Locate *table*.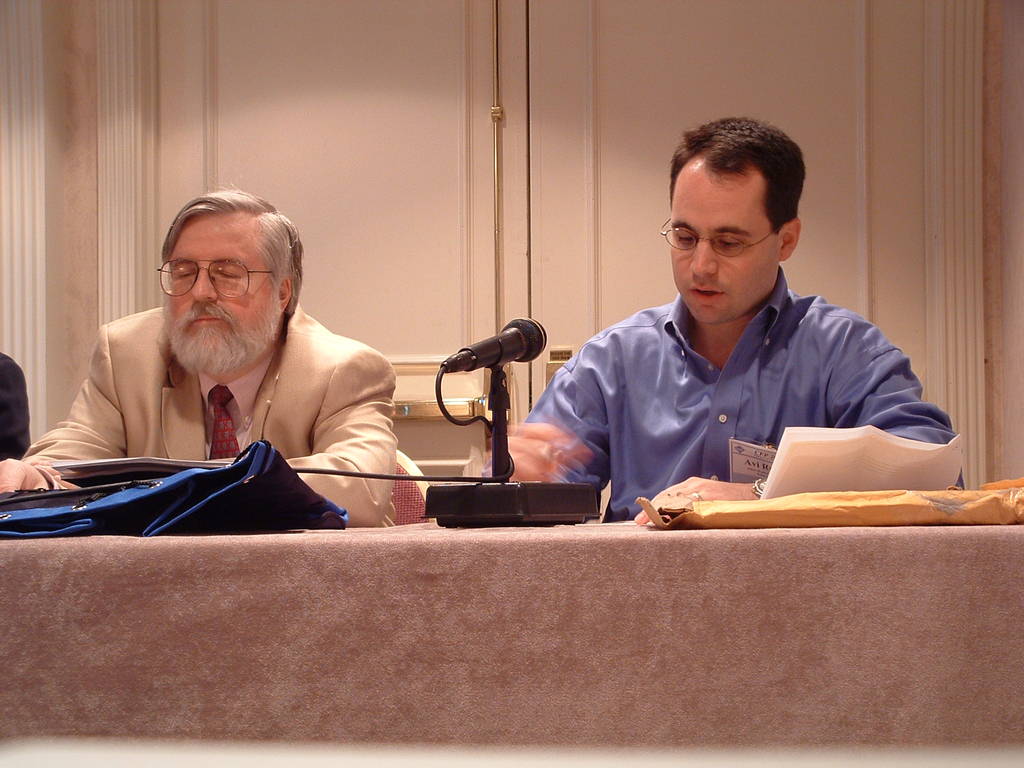
Bounding box: crop(0, 524, 1023, 767).
